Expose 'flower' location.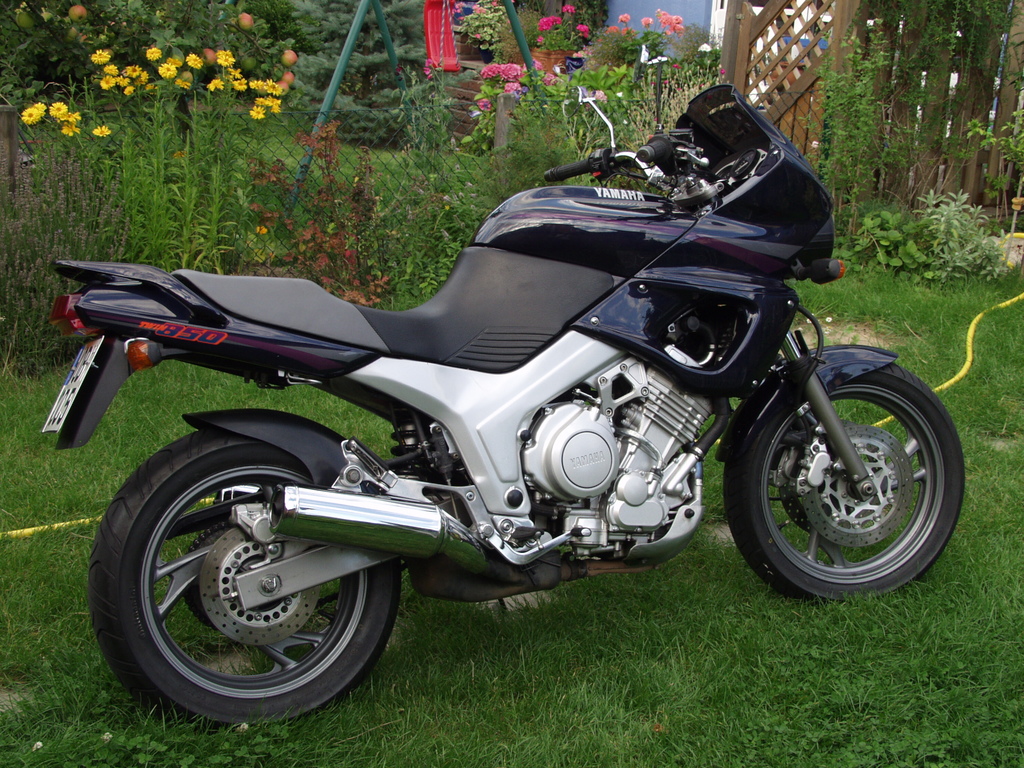
Exposed at bbox=(250, 107, 263, 118).
